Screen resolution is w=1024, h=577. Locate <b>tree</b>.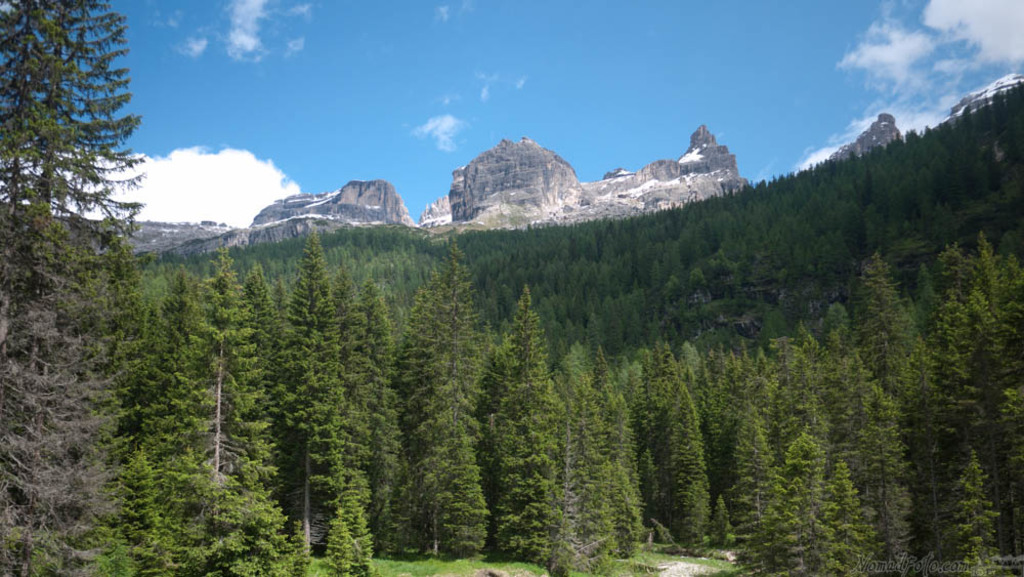
Rect(625, 344, 719, 563).
